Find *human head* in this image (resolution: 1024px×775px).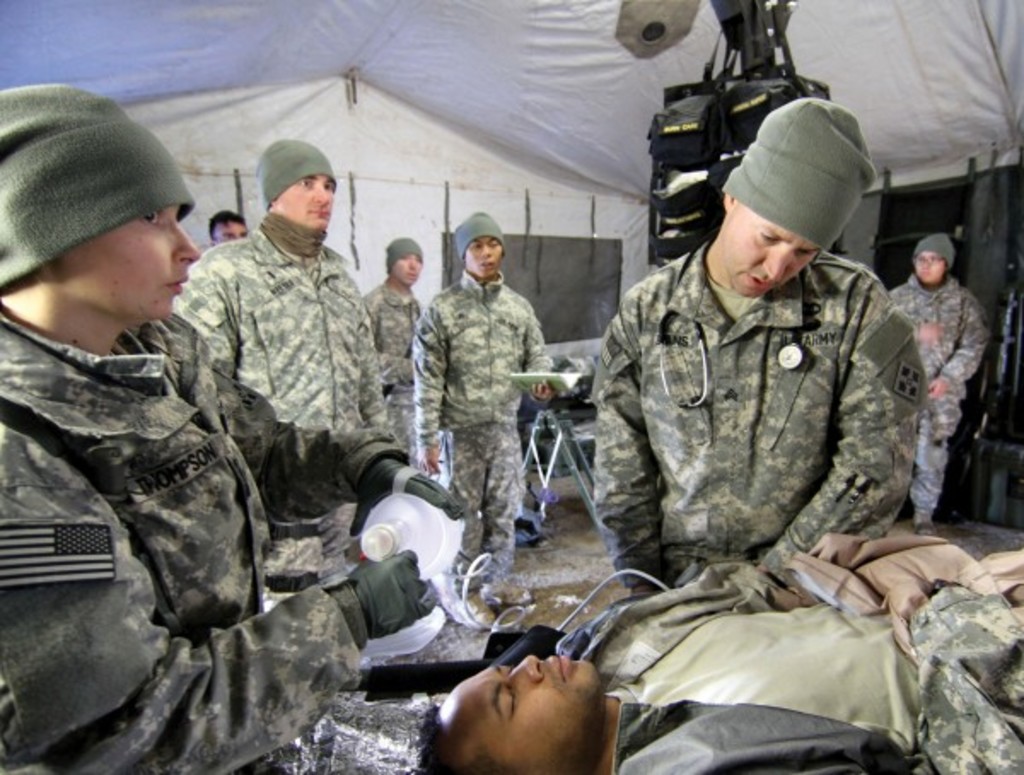
BBox(386, 234, 425, 285).
